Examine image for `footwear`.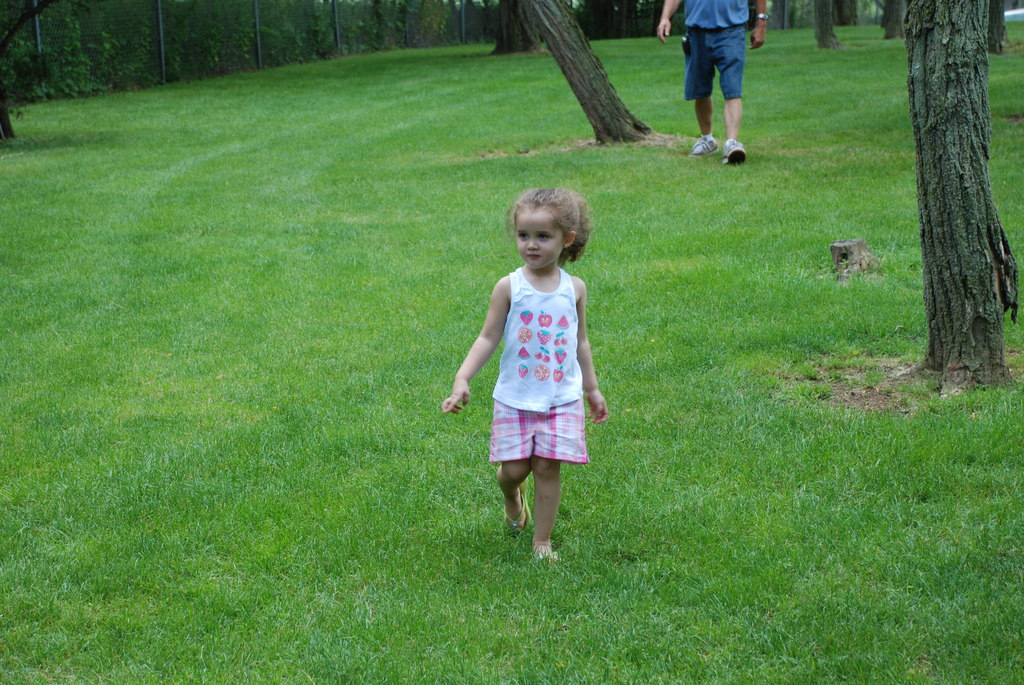
Examination result: 720, 139, 746, 168.
